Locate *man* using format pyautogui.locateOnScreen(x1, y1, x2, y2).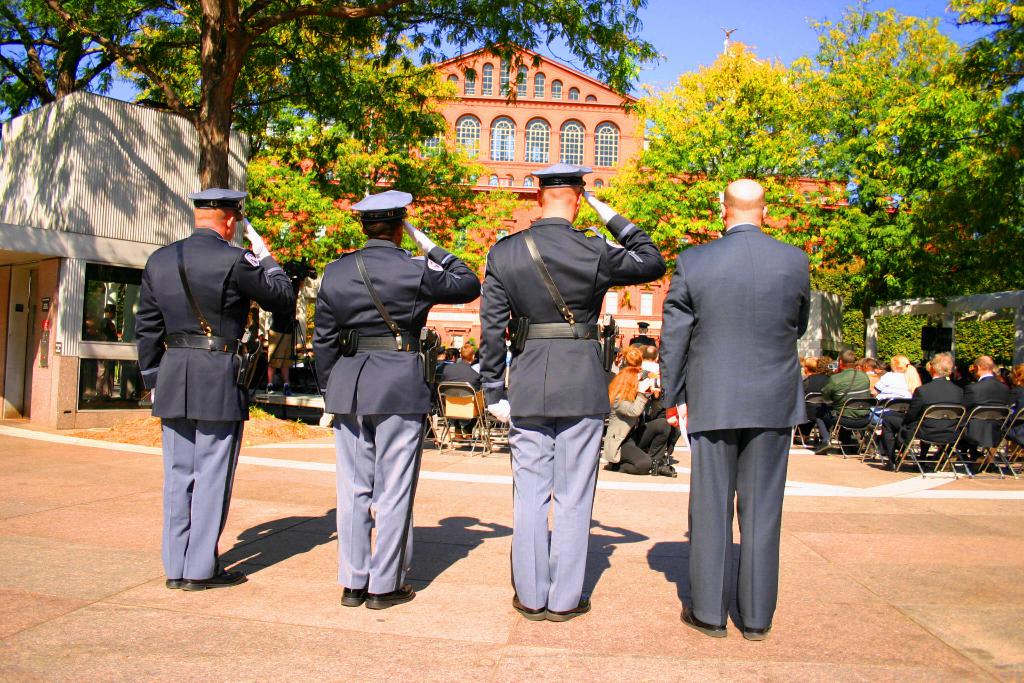
pyautogui.locateOnScreen(134, 186, 307, 591).
